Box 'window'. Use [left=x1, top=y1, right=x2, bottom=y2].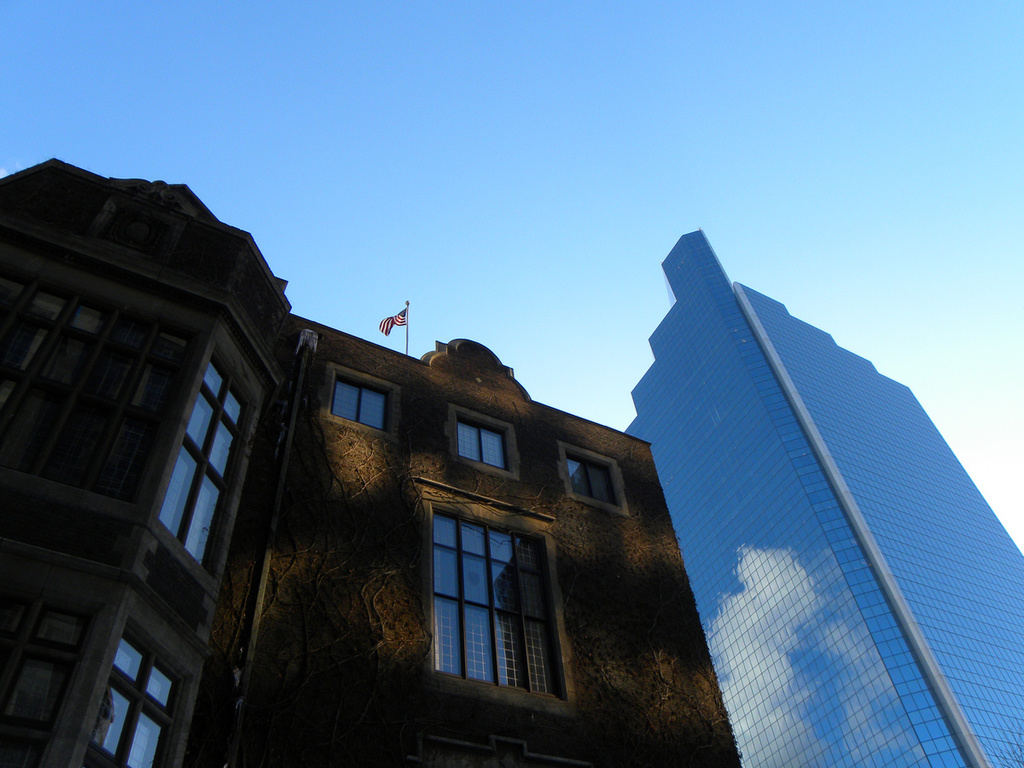
[left=453, top=411, right=505, bottom=470].
